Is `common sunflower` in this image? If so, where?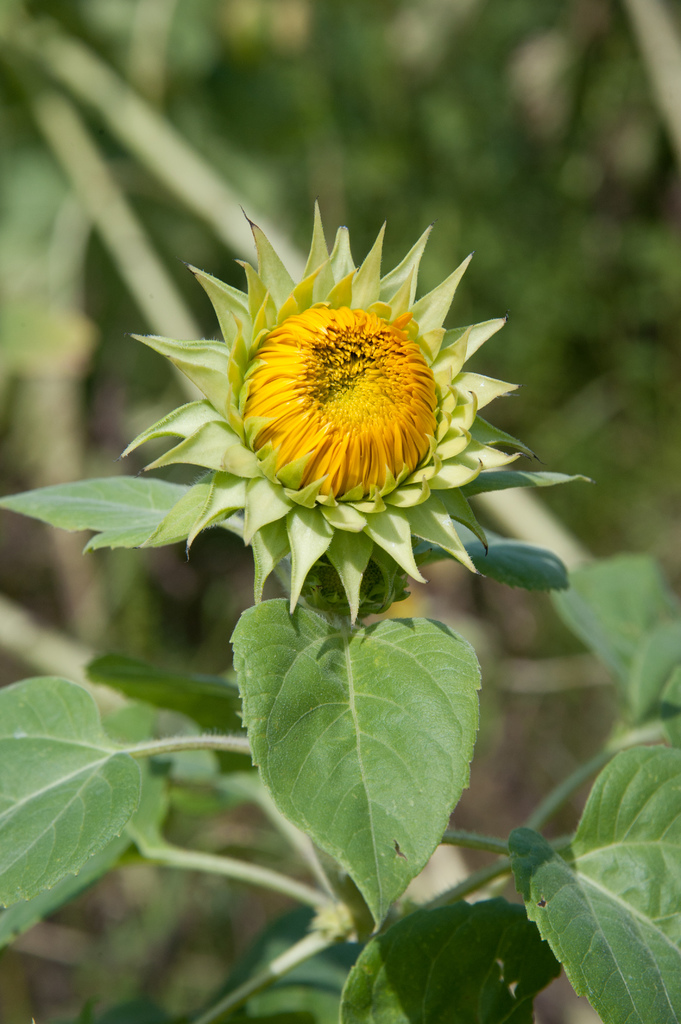
Yes, at bbox(122, 195, 542, 625).
